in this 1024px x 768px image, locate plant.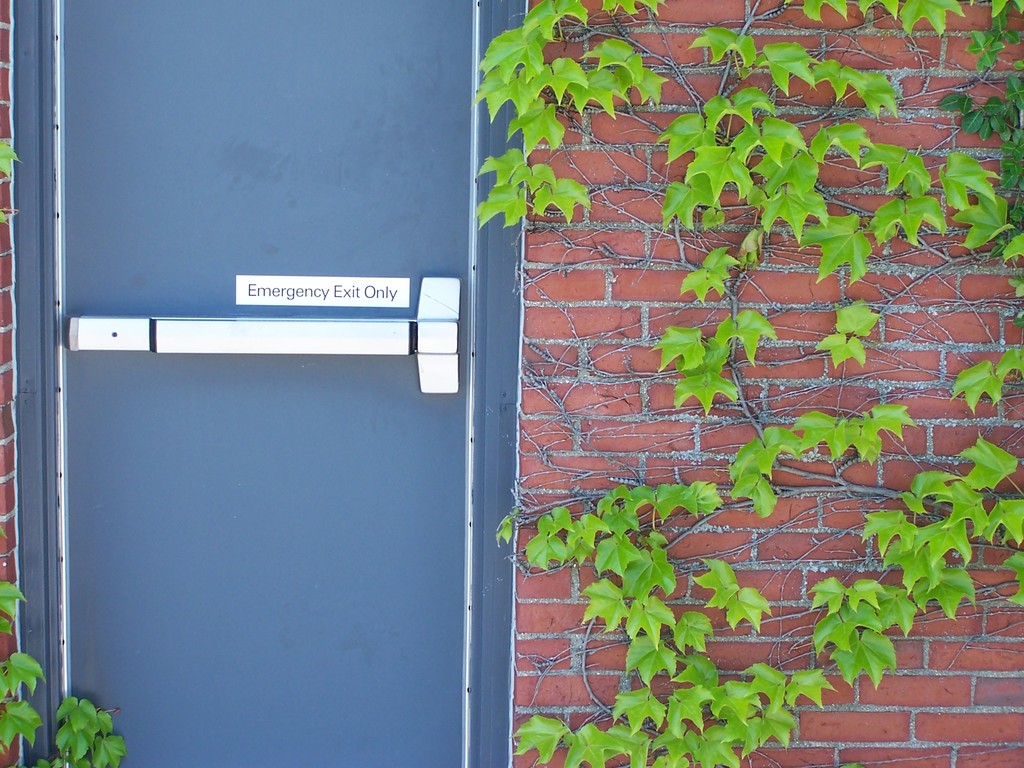
Bounding box: x1=472 y1=0 x2=1023 y2=691.
